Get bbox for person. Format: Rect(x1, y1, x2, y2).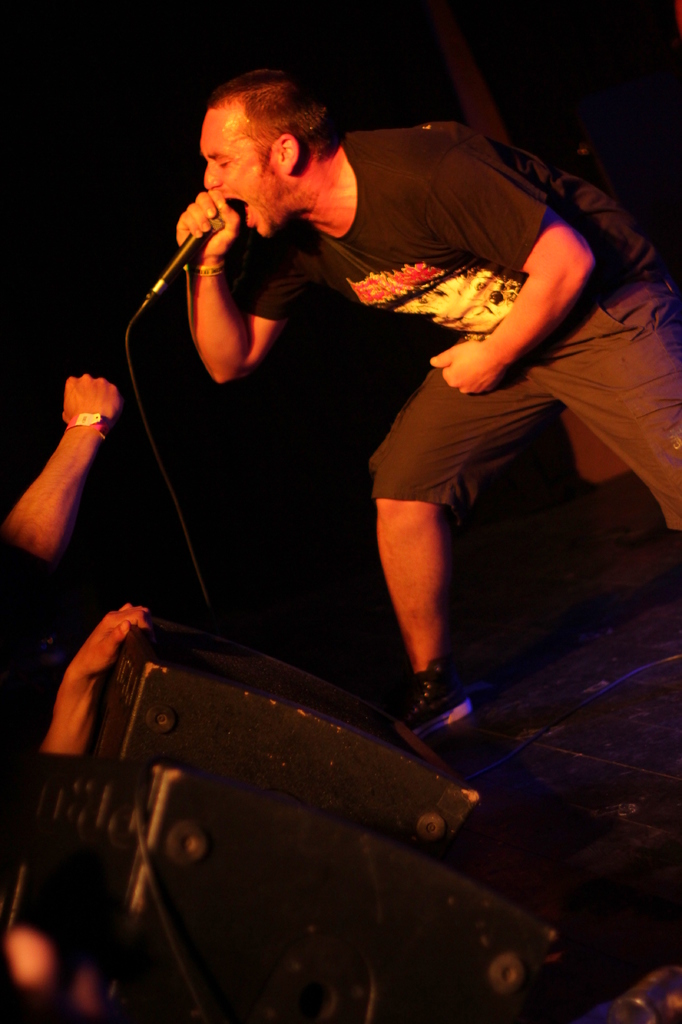
Rect(0, 379, 117, 617).
